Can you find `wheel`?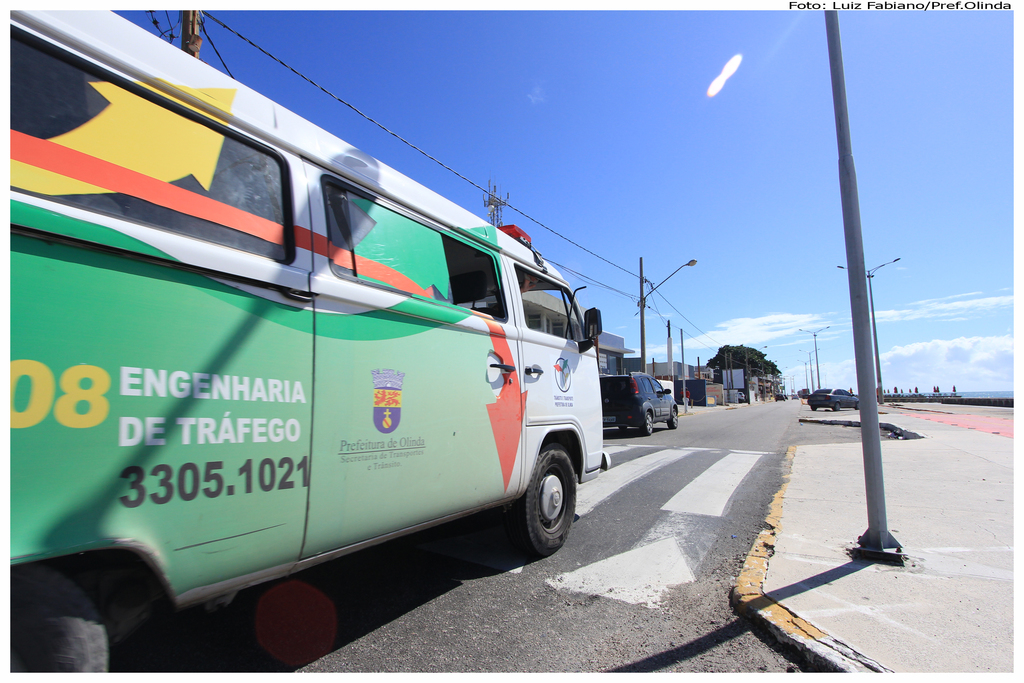
Yes, bounding box: box(618, 422, 624, 436).
